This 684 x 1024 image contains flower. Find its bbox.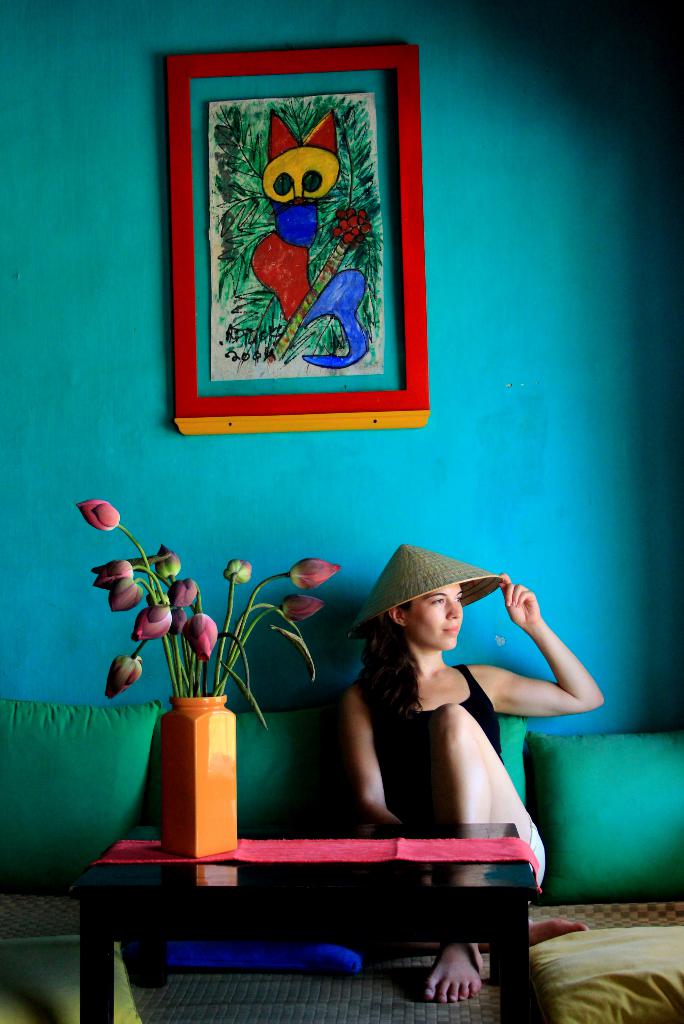
[x1=77, y1=501, x2=122, y2=536].
